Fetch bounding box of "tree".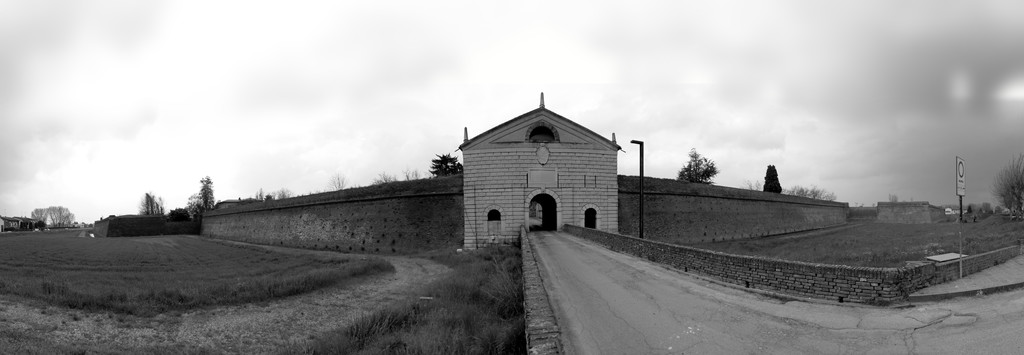
Bbox: <box>428,153,463,175</box>.
